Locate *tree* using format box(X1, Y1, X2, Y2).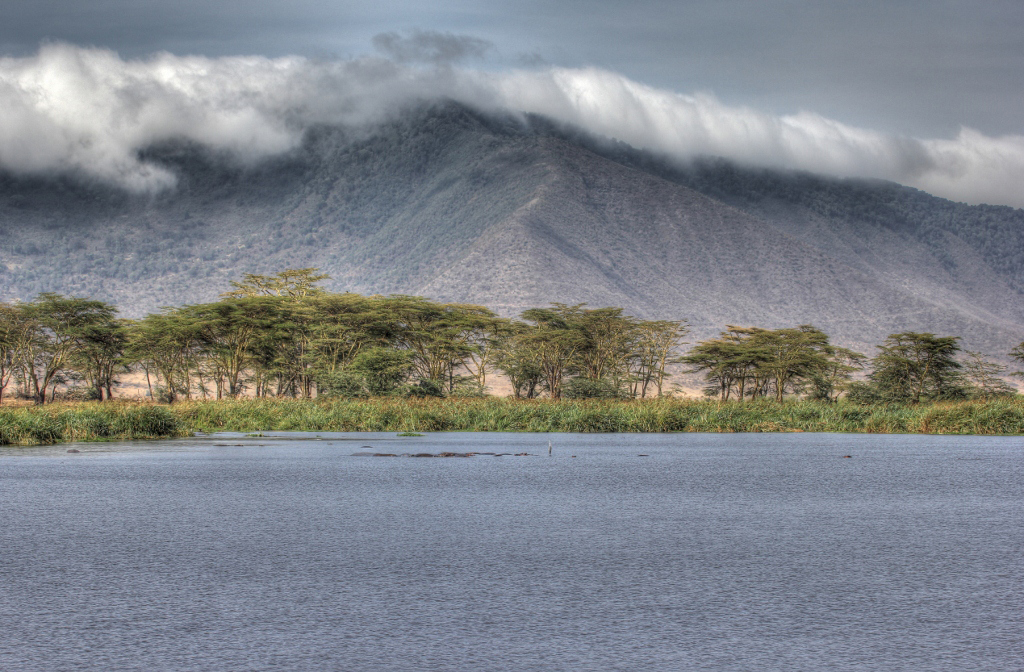
box(877, 313, 972, 412).
